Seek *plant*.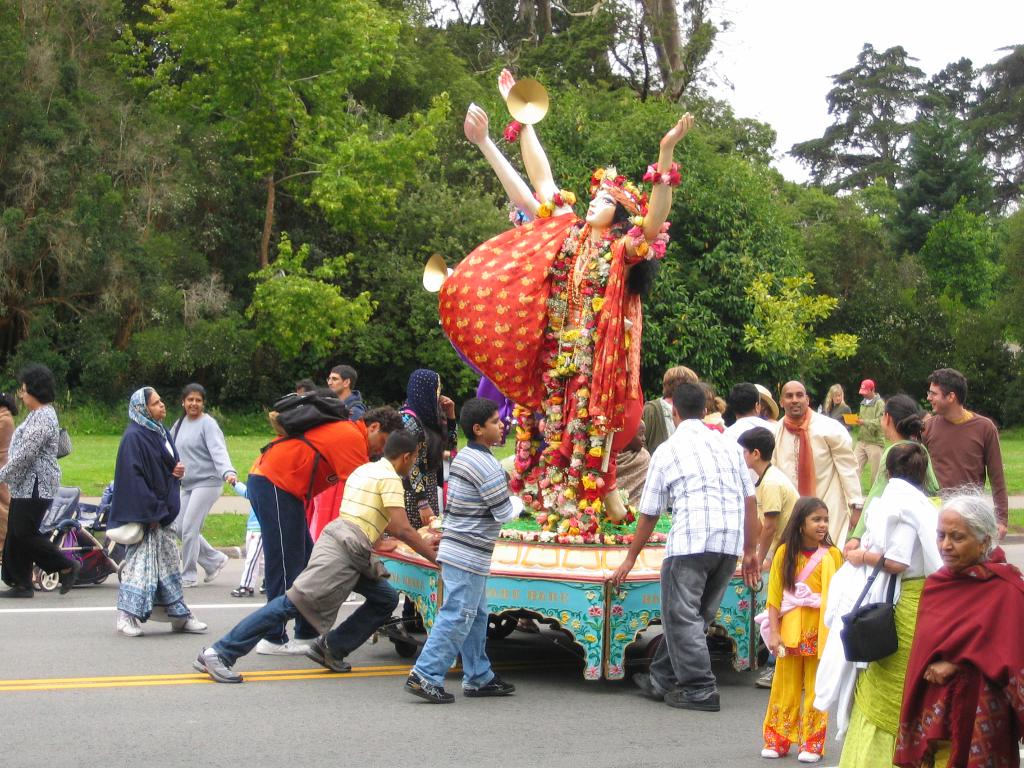
l=914, t=339, r=1023, b=437.
